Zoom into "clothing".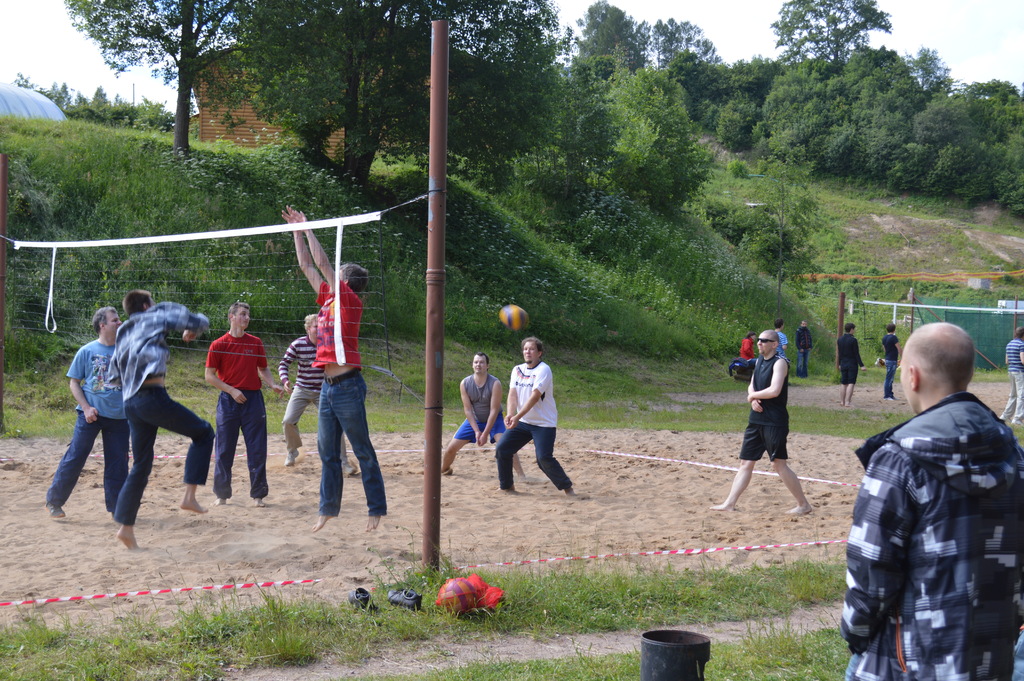
Zoom target: <box>456,372,505,445</box>.
